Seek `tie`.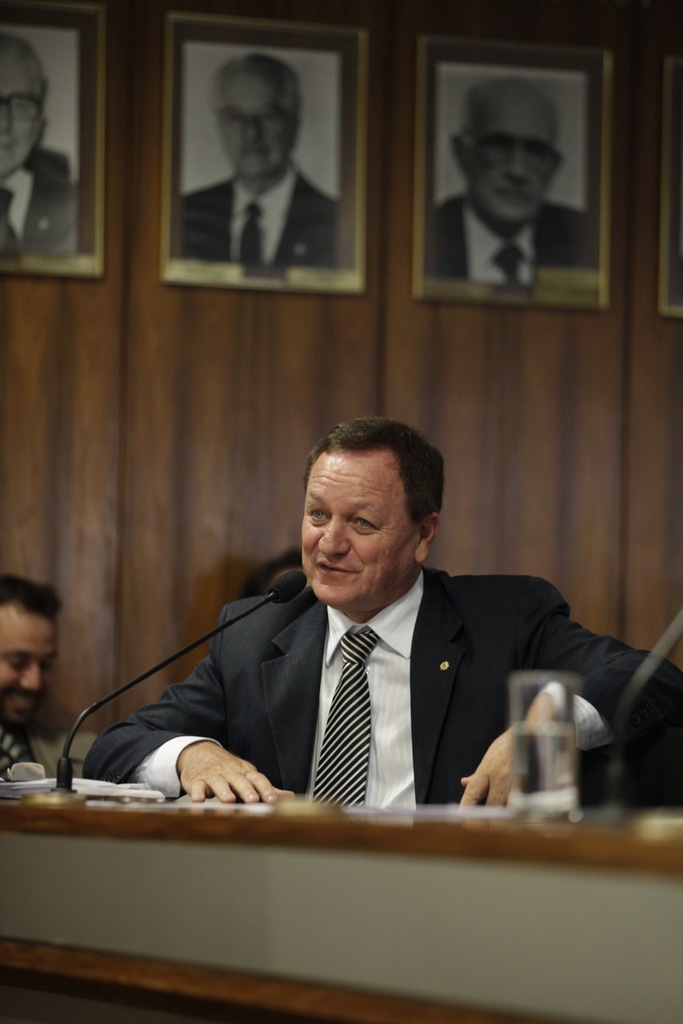
{"x1": 245, "y1": 197, "x2": 263, "y2": 273}.
